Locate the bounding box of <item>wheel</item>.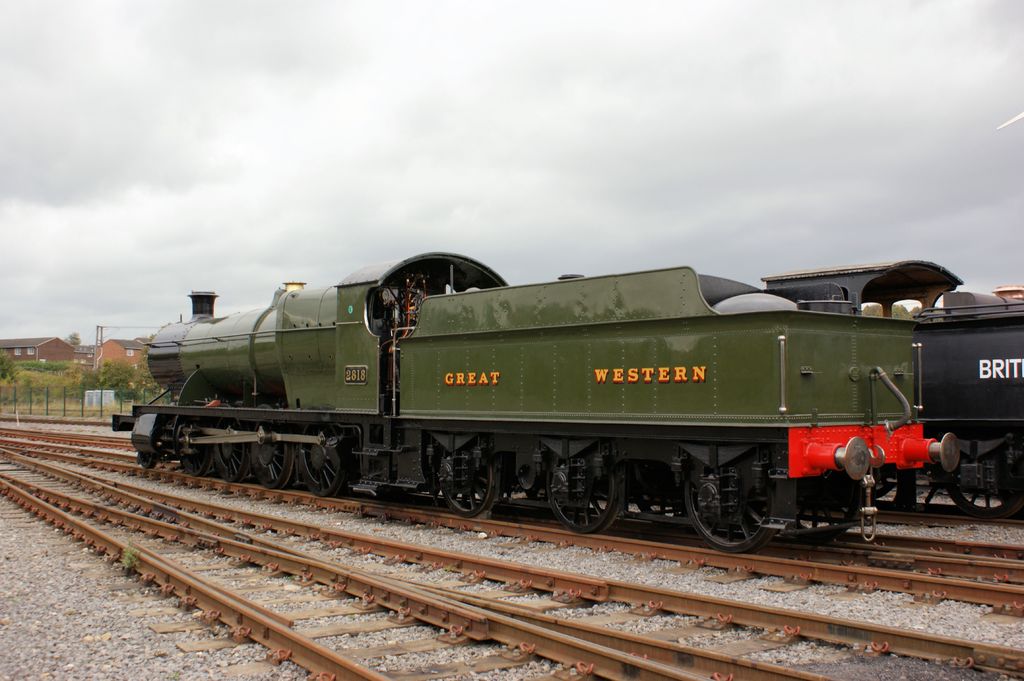
Bounding box: detection(692, 476, 784, 547).
